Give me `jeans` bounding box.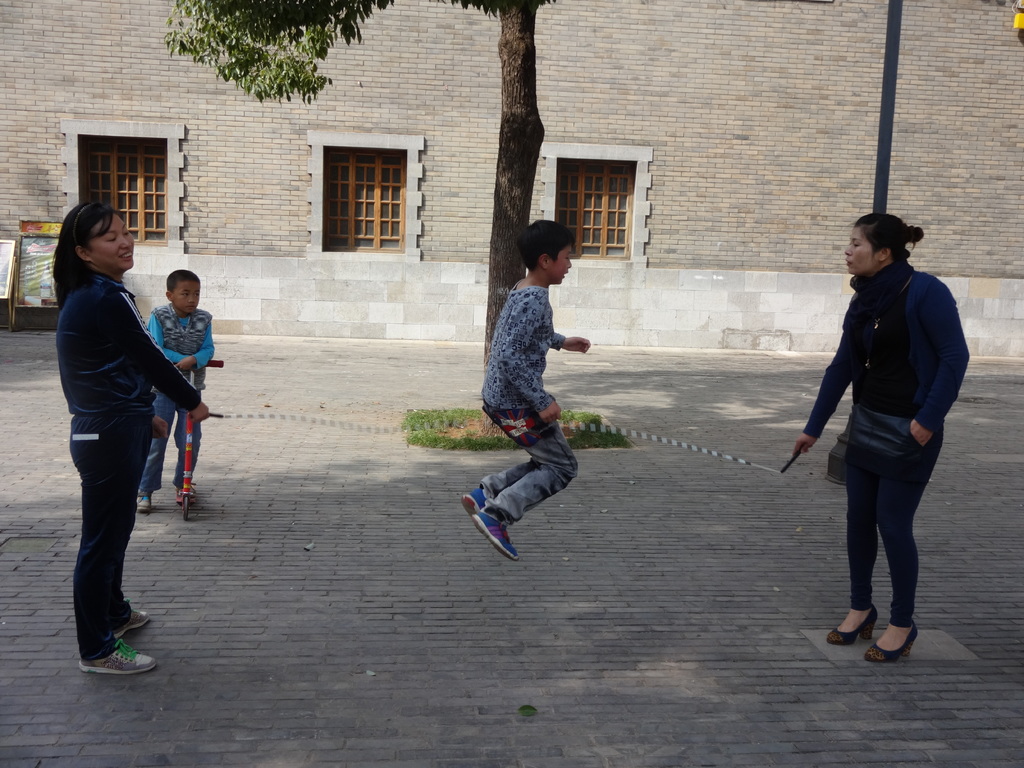
[x1=480, y1=396, x2=579, y2=524].
